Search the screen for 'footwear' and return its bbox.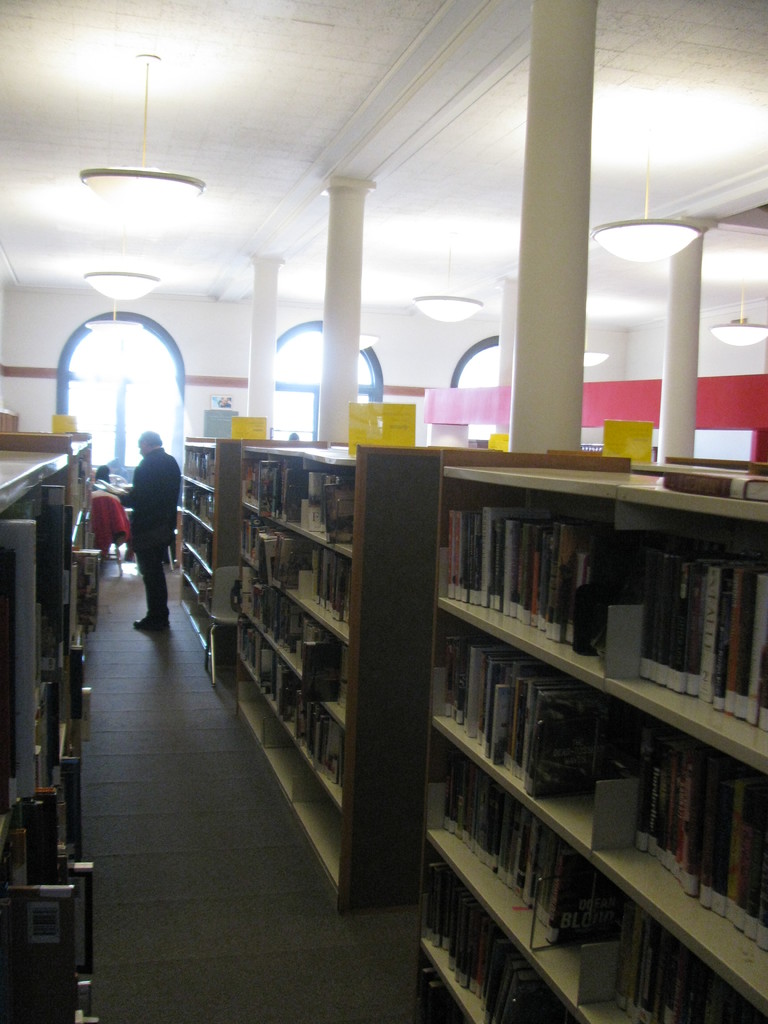
Found: <bbox>131, 617, 157, 636</bbox>.
